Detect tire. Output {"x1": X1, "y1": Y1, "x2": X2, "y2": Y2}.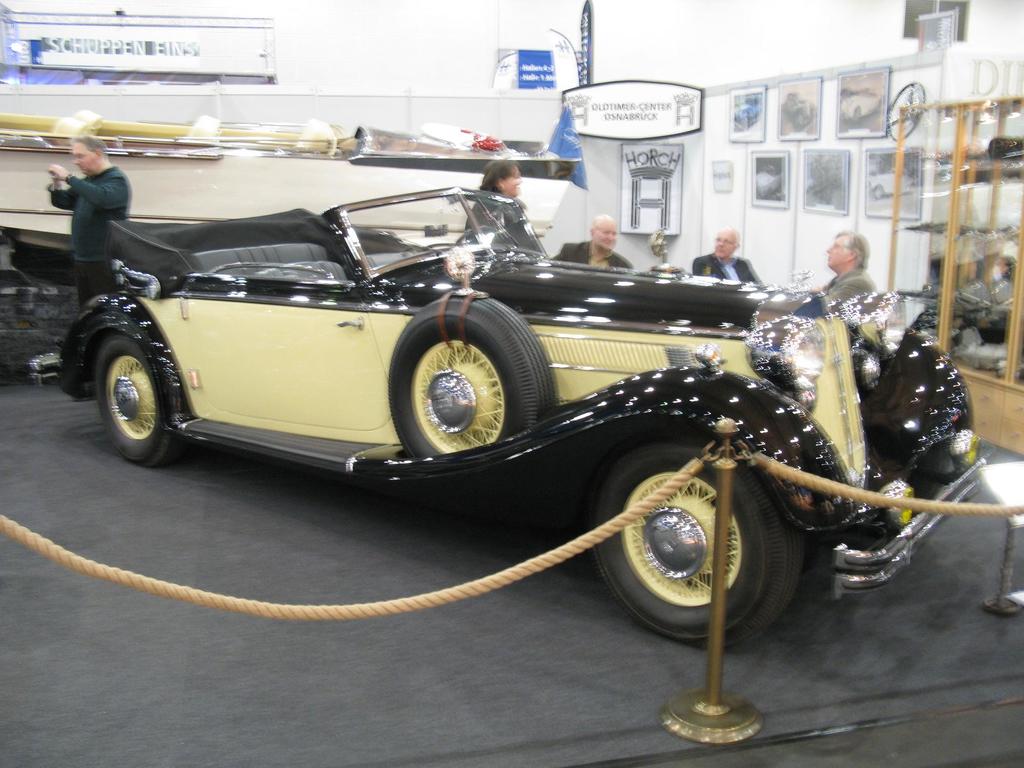
{"x1": 886, "y1": 81, "x2": 927, "y2": 140}.
